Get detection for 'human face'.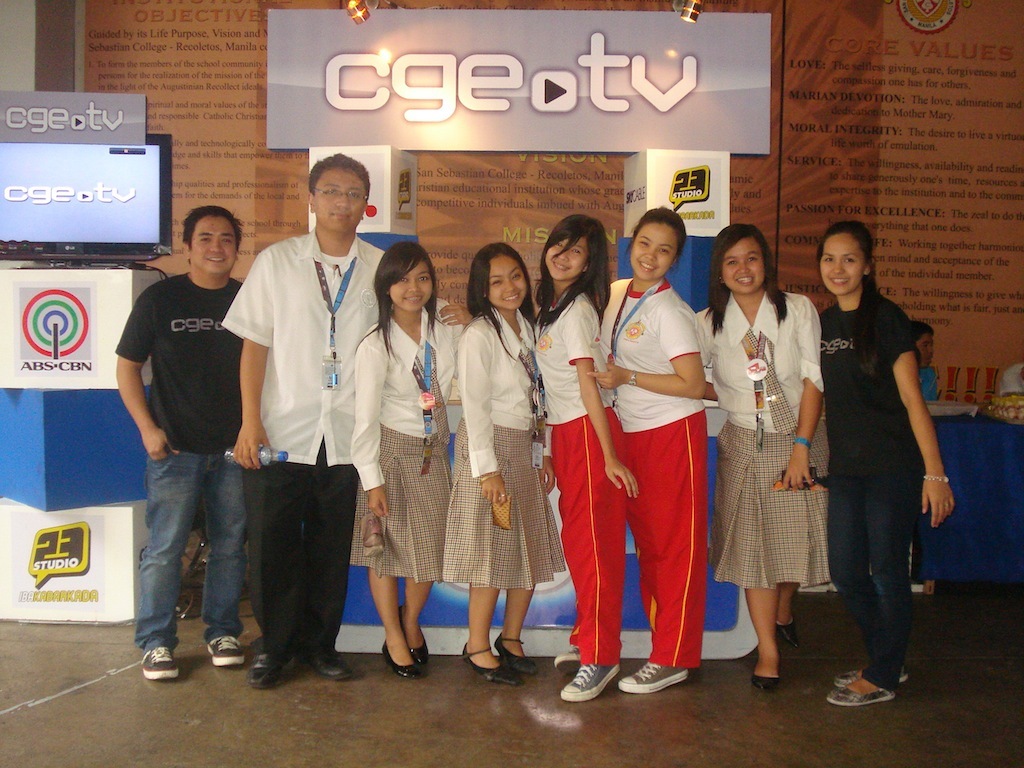
Detection: Rect(545, 238, 589, 279).
